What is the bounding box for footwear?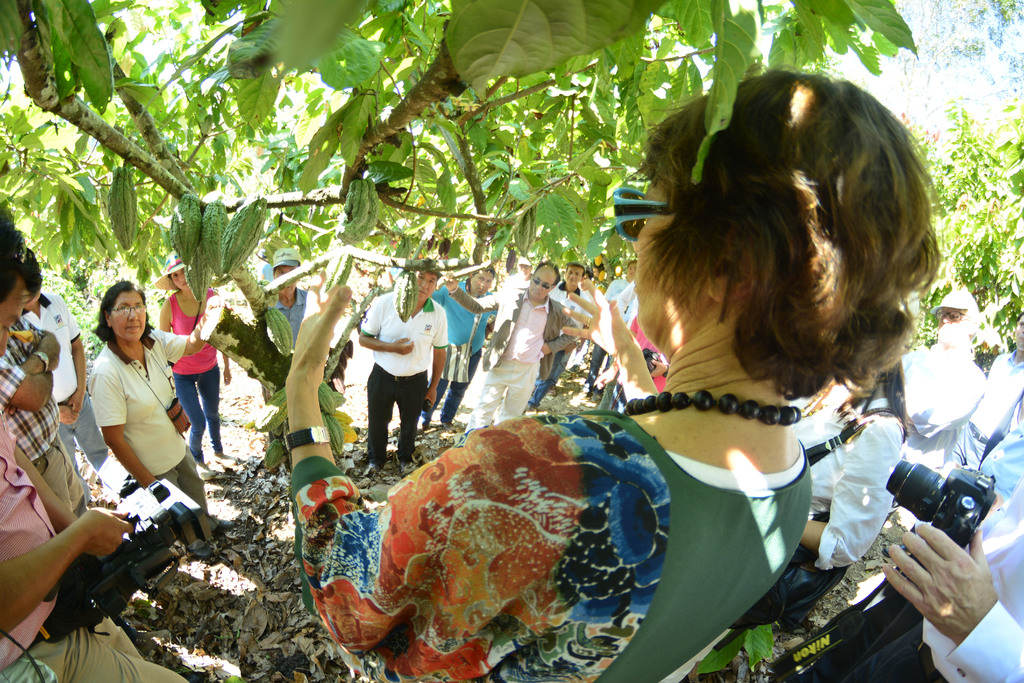
x1=196, y1=462, x2=214, y2=477.
